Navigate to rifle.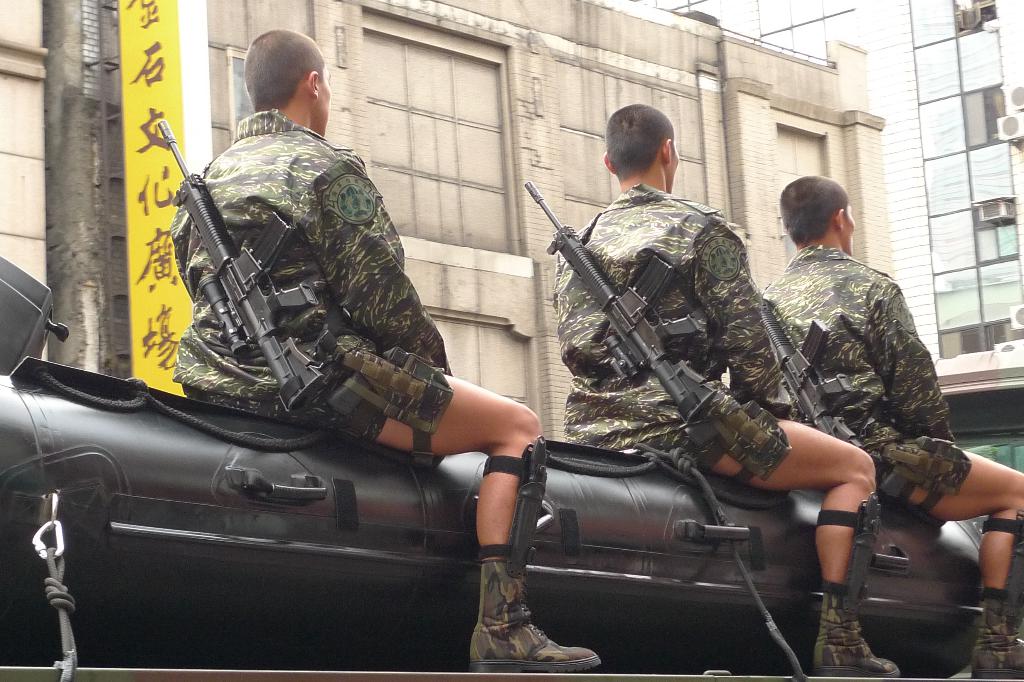
Navigation target: <region>532, 199, 756, 454</region>.
